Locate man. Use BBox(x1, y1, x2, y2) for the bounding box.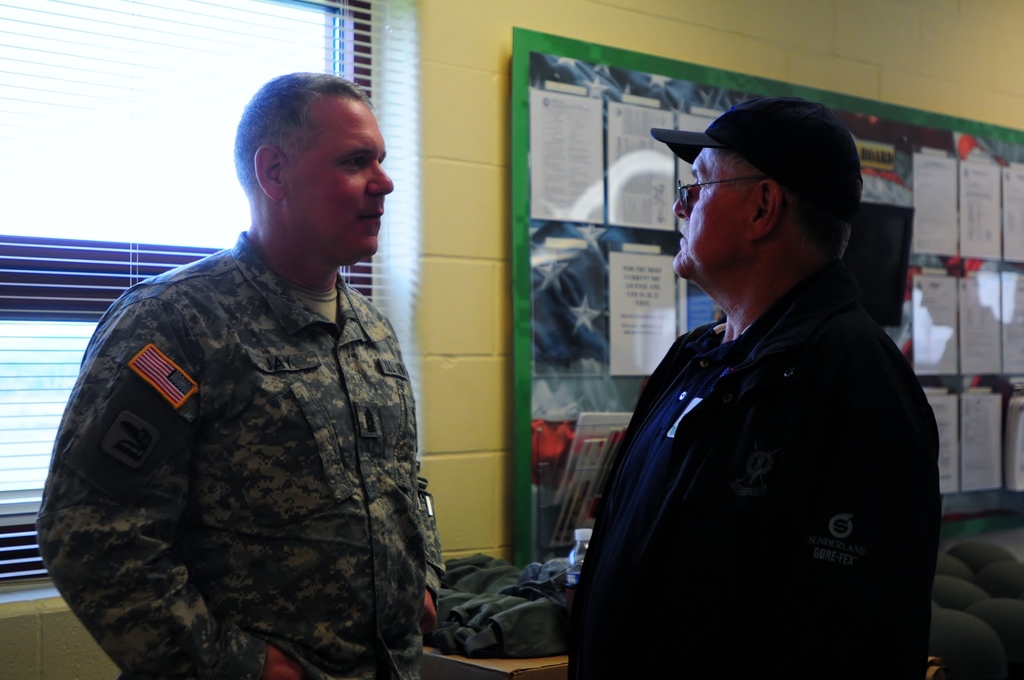
BBox(565, 93, 942, 678).
